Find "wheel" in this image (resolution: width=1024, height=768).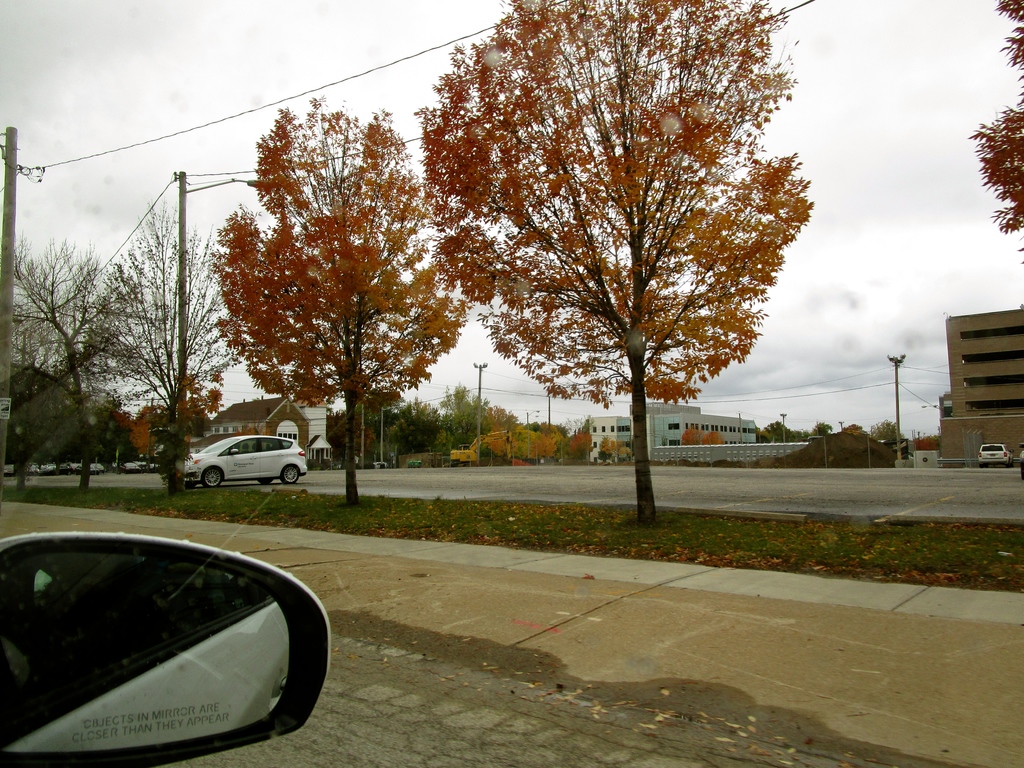
[x1=202, y1=464, x2=222, y2=485].
